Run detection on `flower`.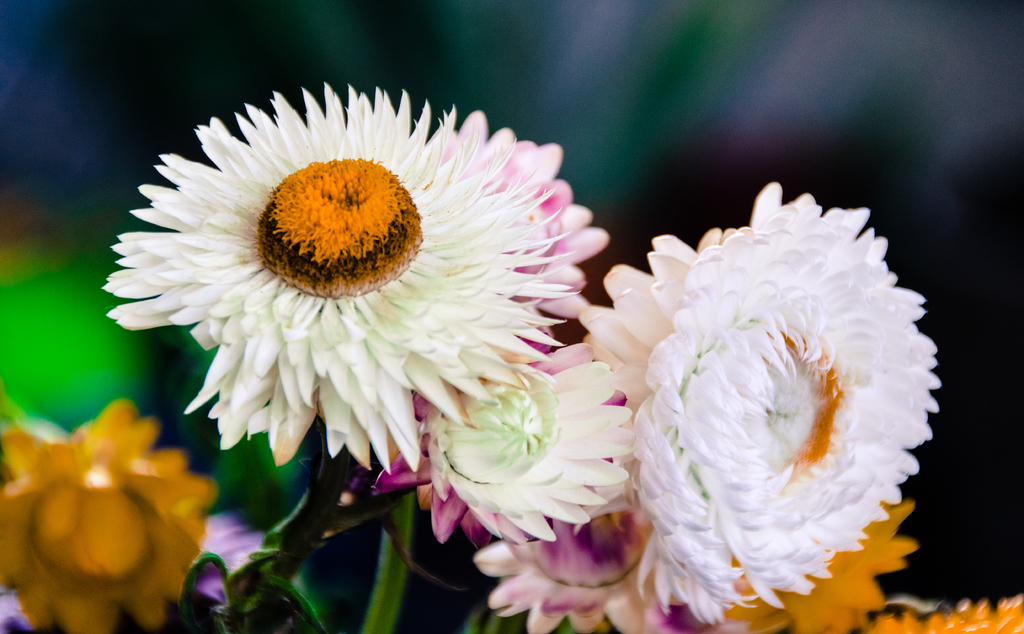
Result: rect(367, 340, 631, 555).
